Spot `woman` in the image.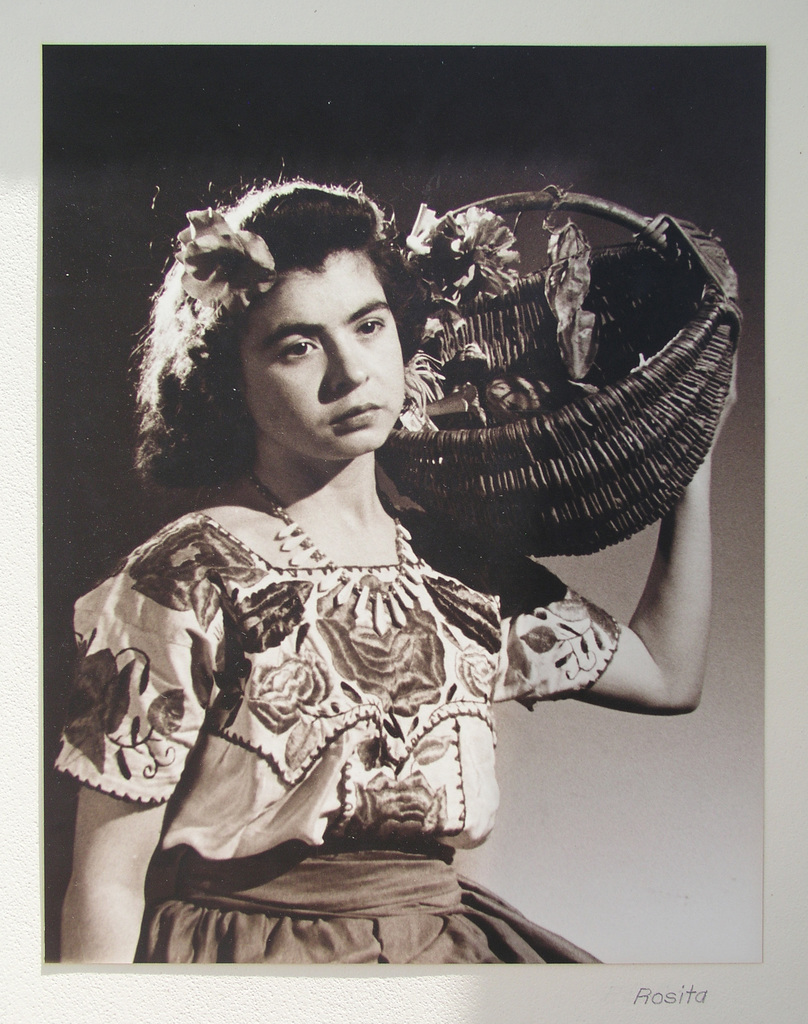
`woman` found at 49, 168, 715, 971.
